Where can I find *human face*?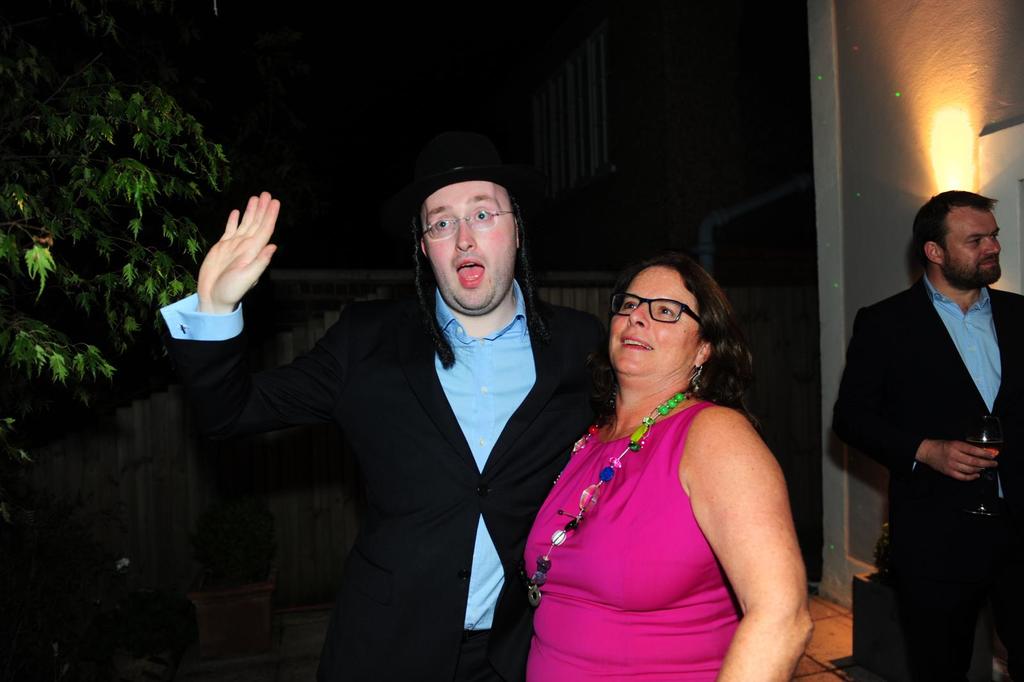
You can find it at x1=610 y1=263 x2=703 y2=383.
